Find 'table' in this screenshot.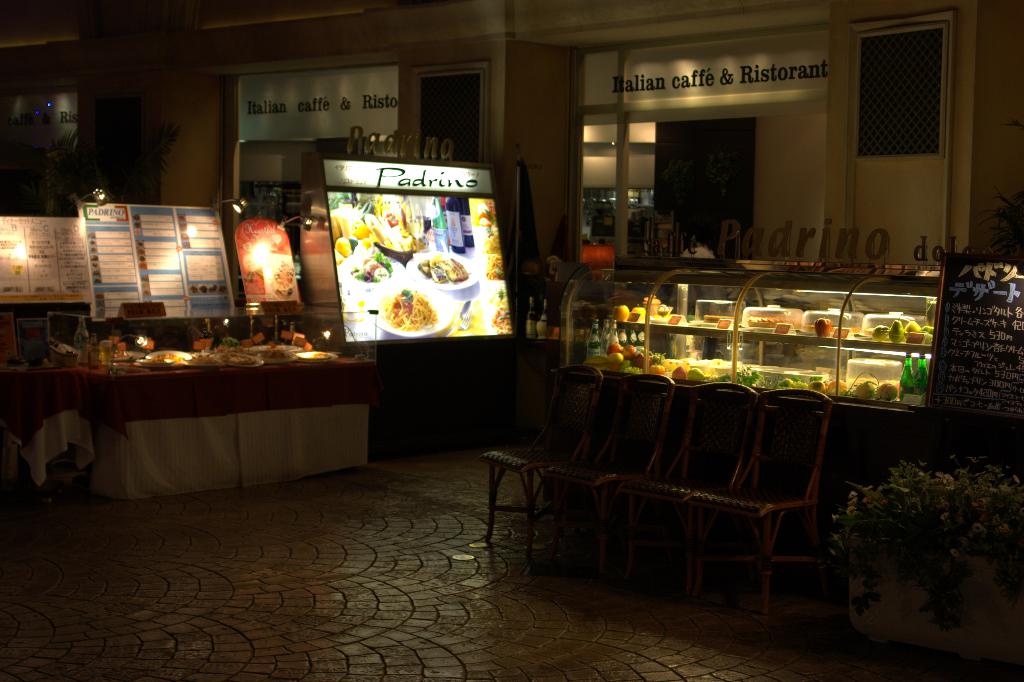
The bounding box for 'table' is <bbox>0, 364, 96, 487</bbox>.
